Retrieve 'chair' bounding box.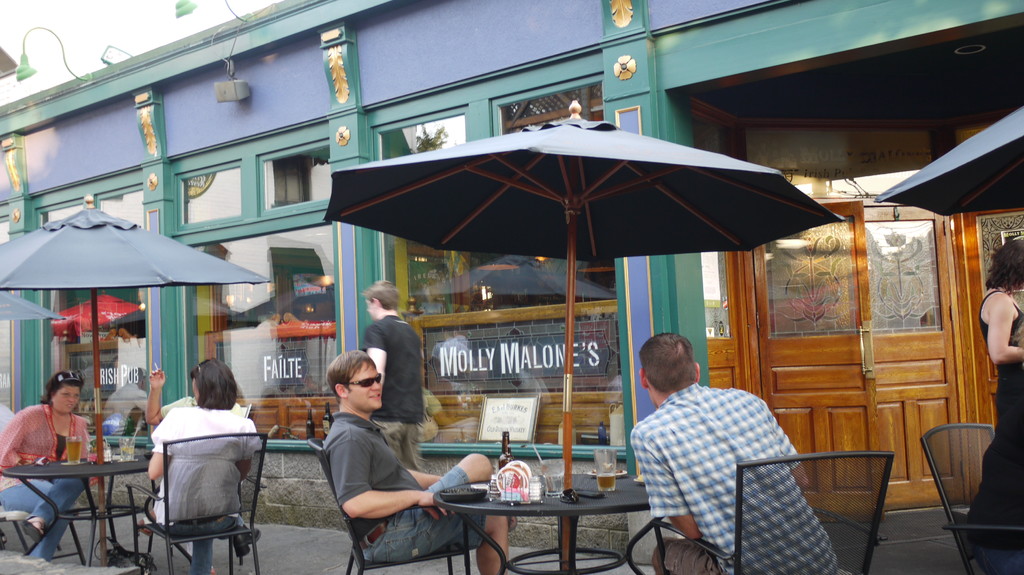
Bounding box: Rect(0, 459, 85, 565).
